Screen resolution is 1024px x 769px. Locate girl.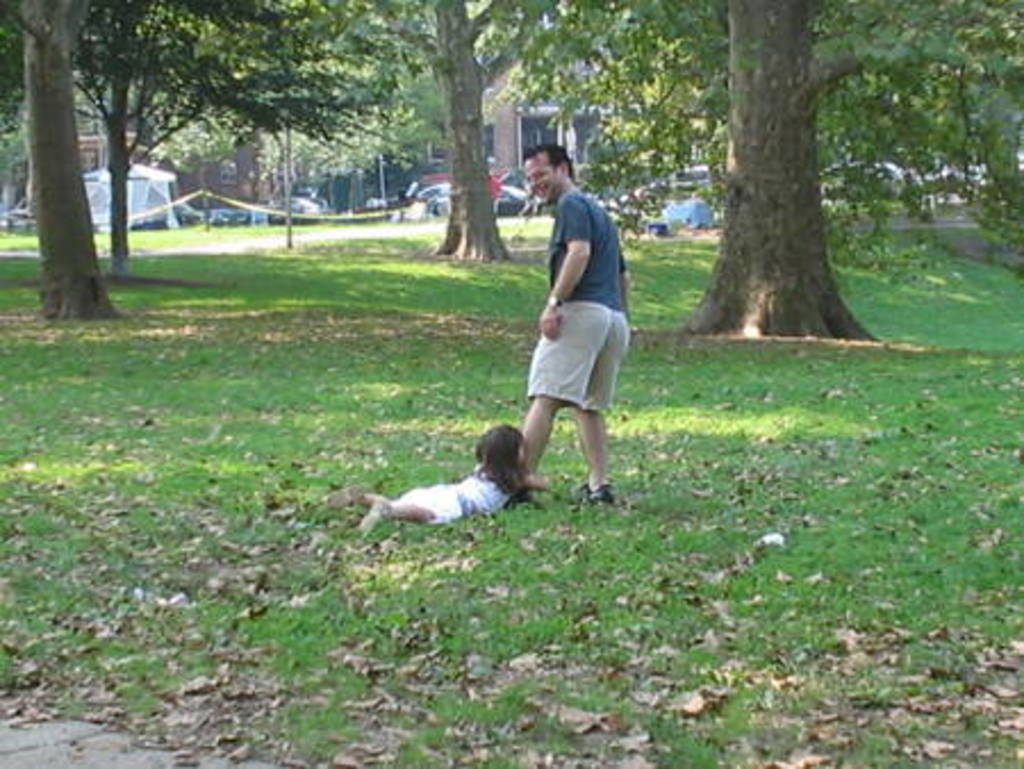
<region>321, 423, 548, 526</region>.
